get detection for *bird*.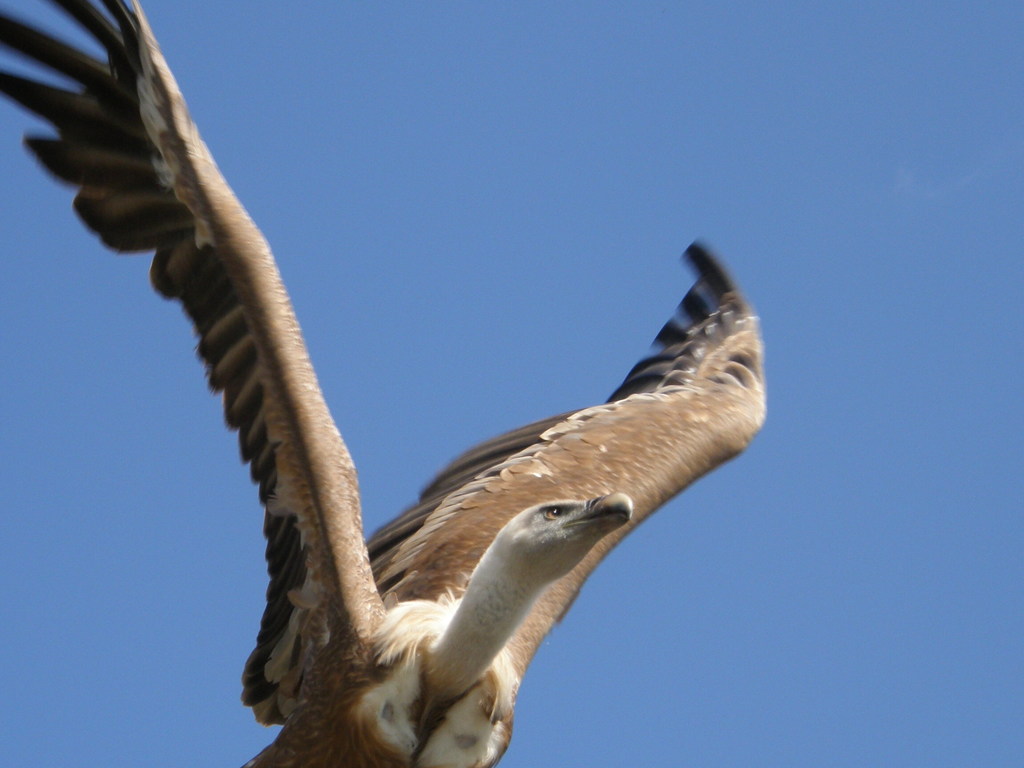
Detection: 264/209/758/735.
